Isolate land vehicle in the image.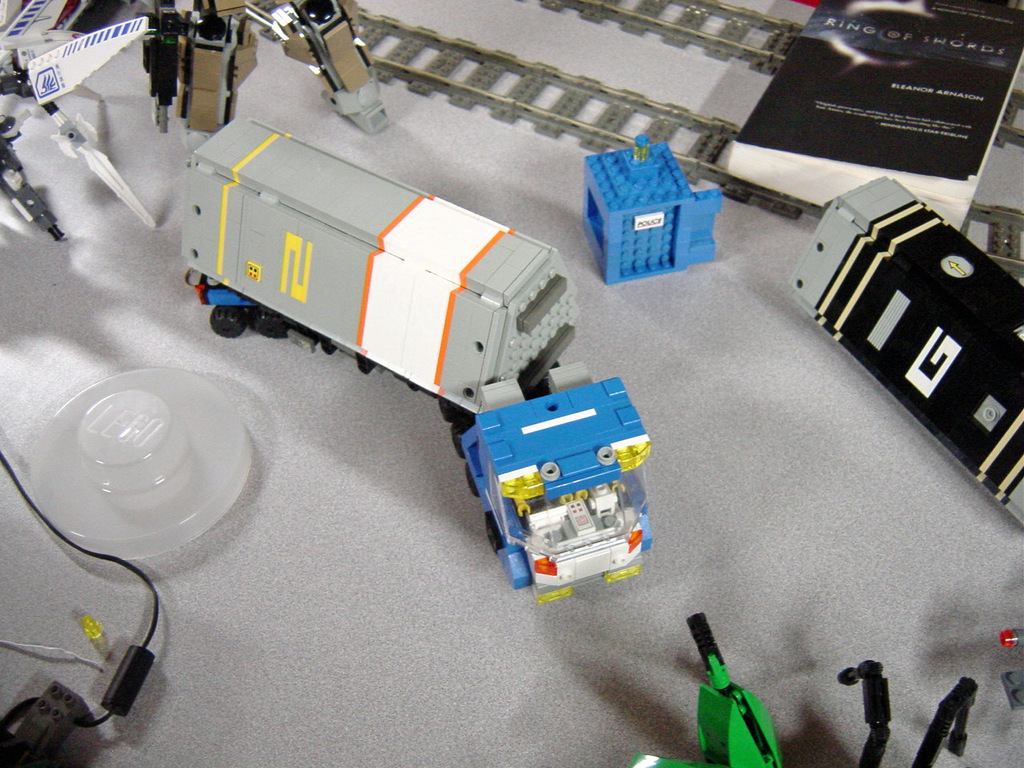
Isolated region: bbox=[180, 114, 652, 602].
